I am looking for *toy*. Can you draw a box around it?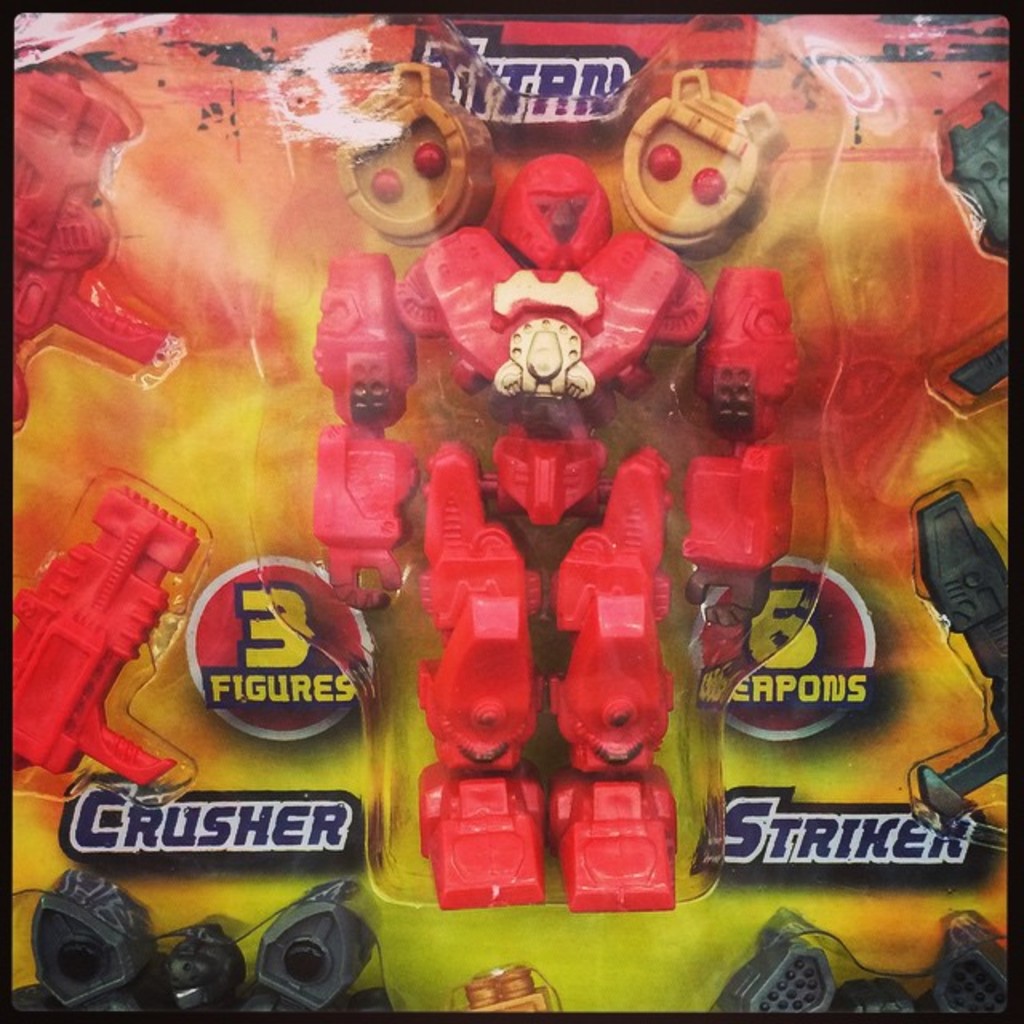
Sure, the bounding box is {"left": 5, "top": 483, "right": 198, "bottom": 789}.
